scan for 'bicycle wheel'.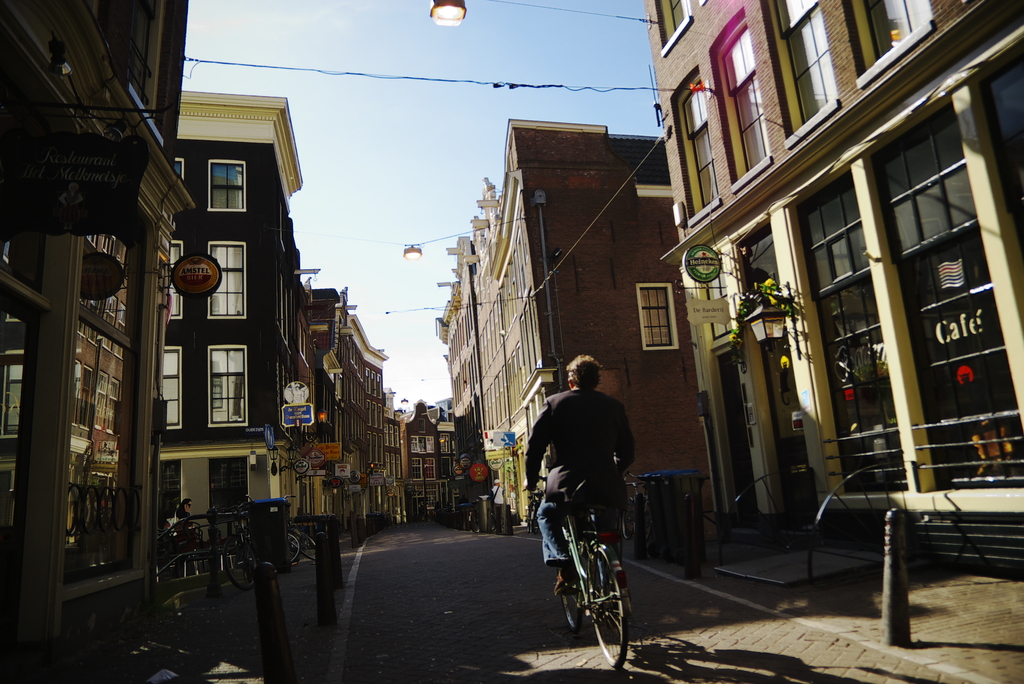
Scan result: x1=568, y1=541, x2=629, y2=662.
